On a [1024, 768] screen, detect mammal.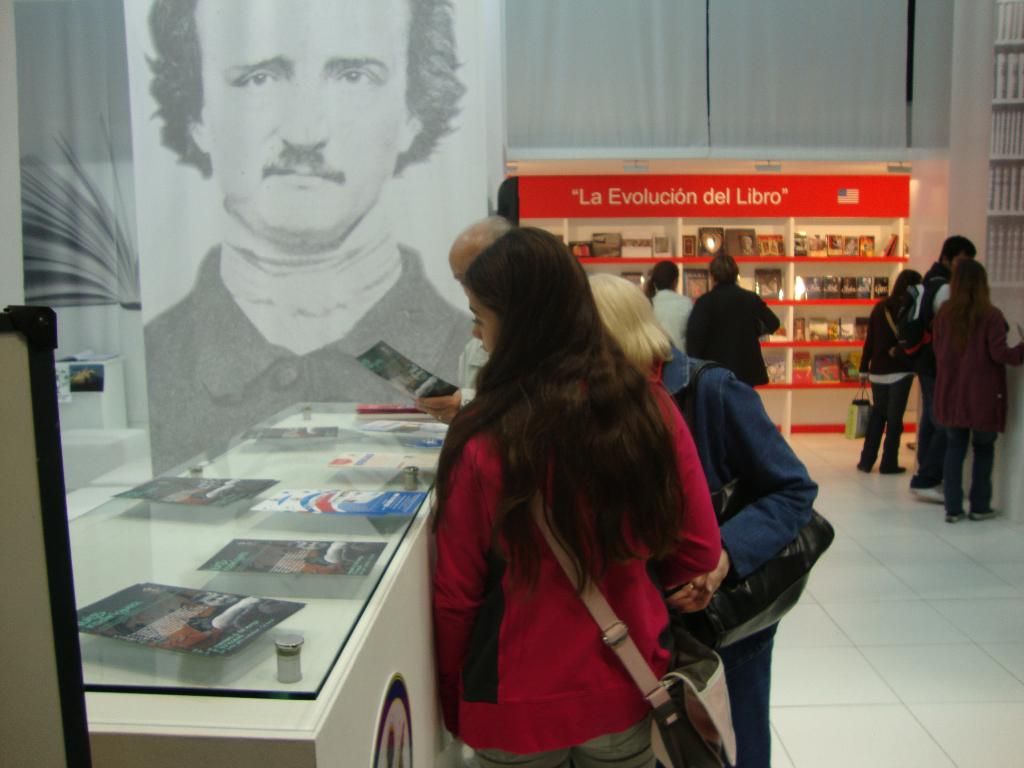
box=[431, 225, 721, 767].
